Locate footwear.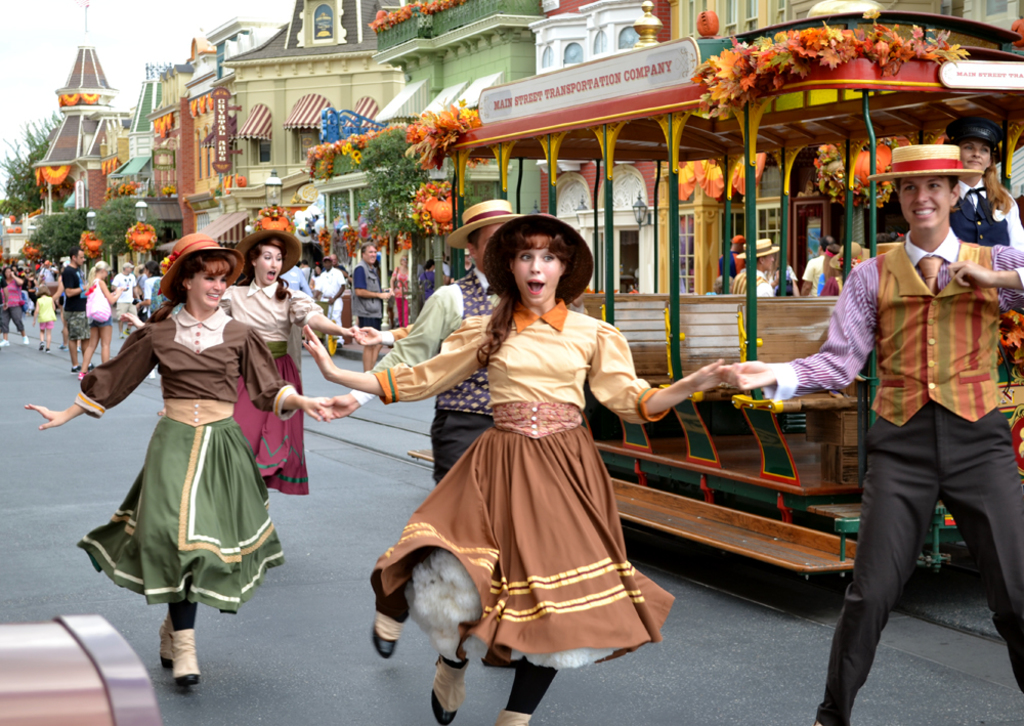
Bounding box: (x1=376, y1=611, x2=407, y2=660).
